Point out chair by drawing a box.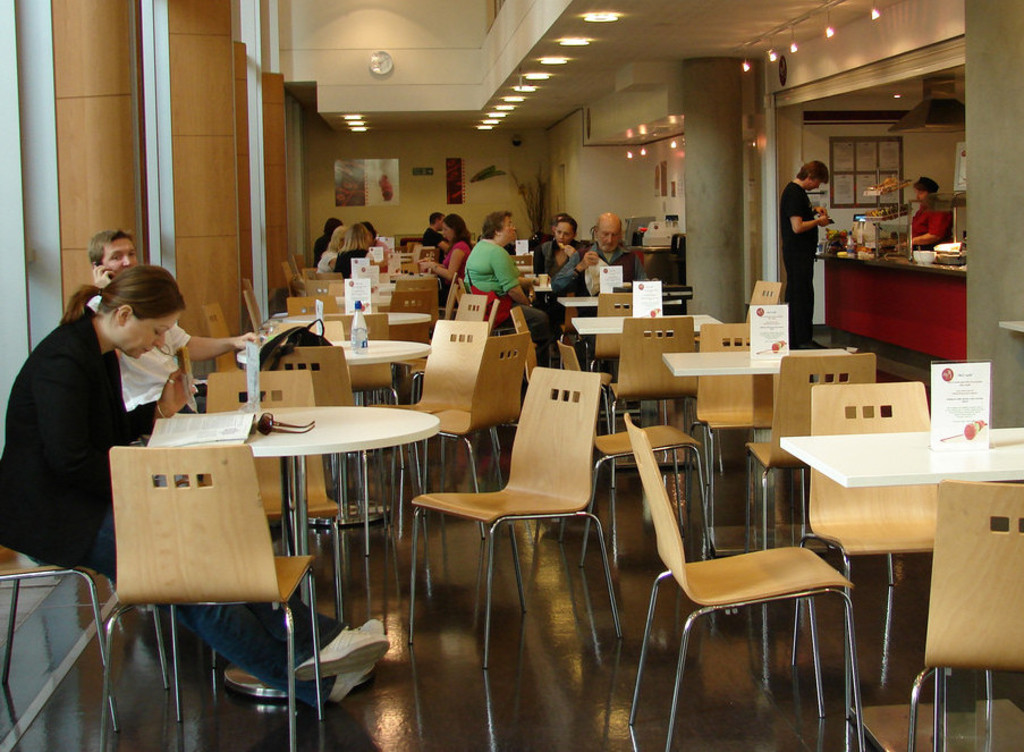
x1=909 y1=478 x2=1023 y2=751.
